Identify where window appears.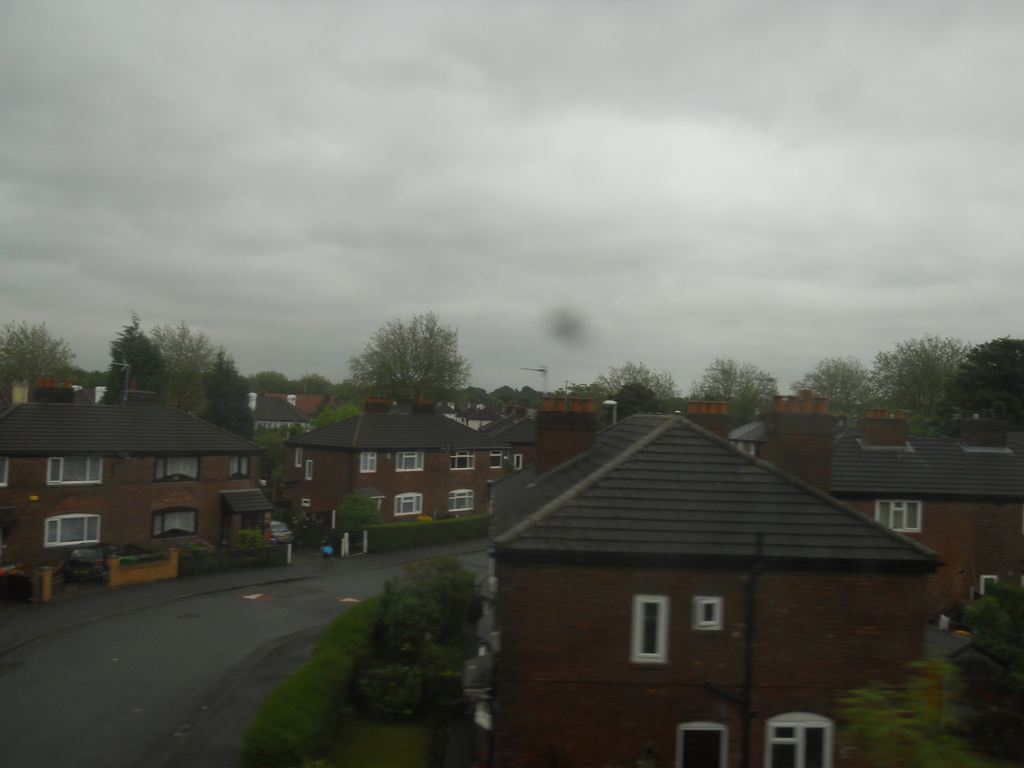
Appears at pyautogui.locateOnScreen(678, 732, 737, 767).
